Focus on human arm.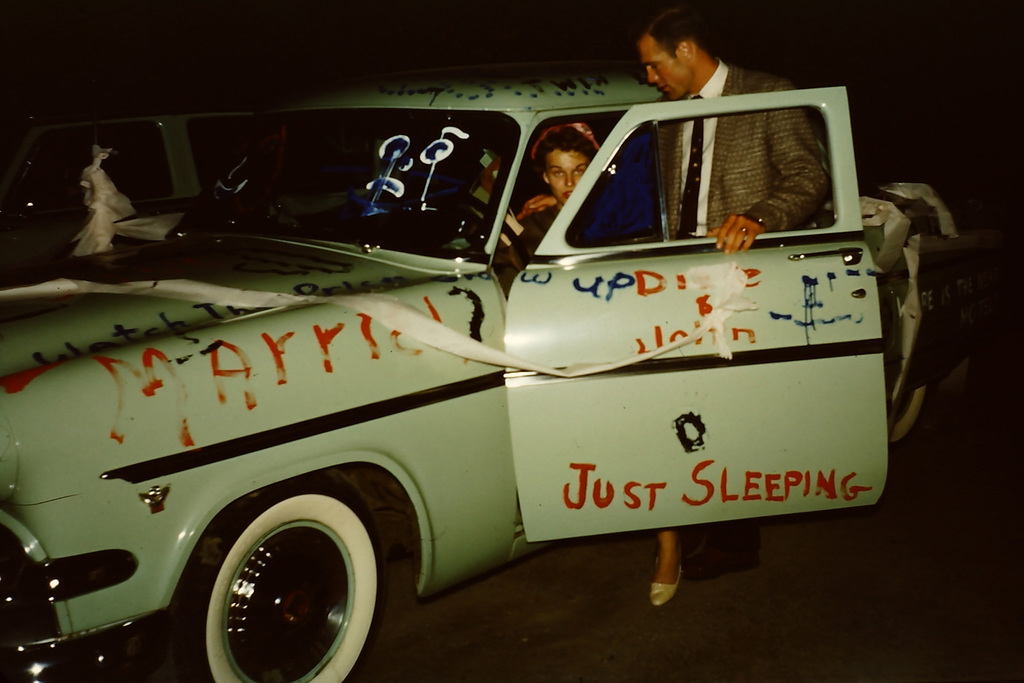
Focused at locate(525, 193, 554, 213).
